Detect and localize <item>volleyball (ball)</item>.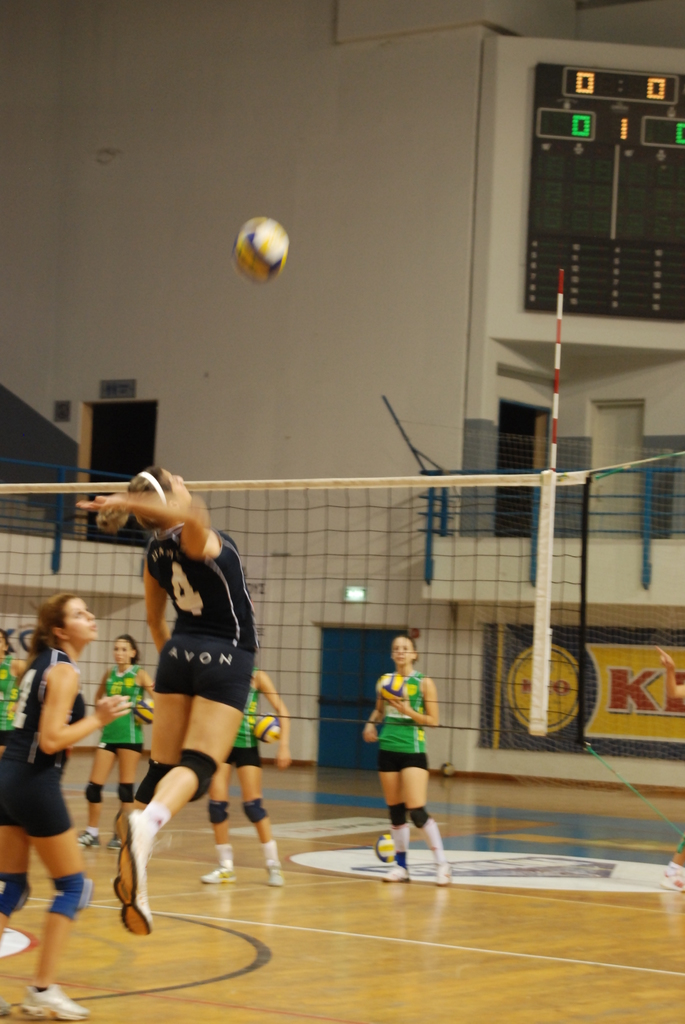
Localized at 249/712/281/746.
